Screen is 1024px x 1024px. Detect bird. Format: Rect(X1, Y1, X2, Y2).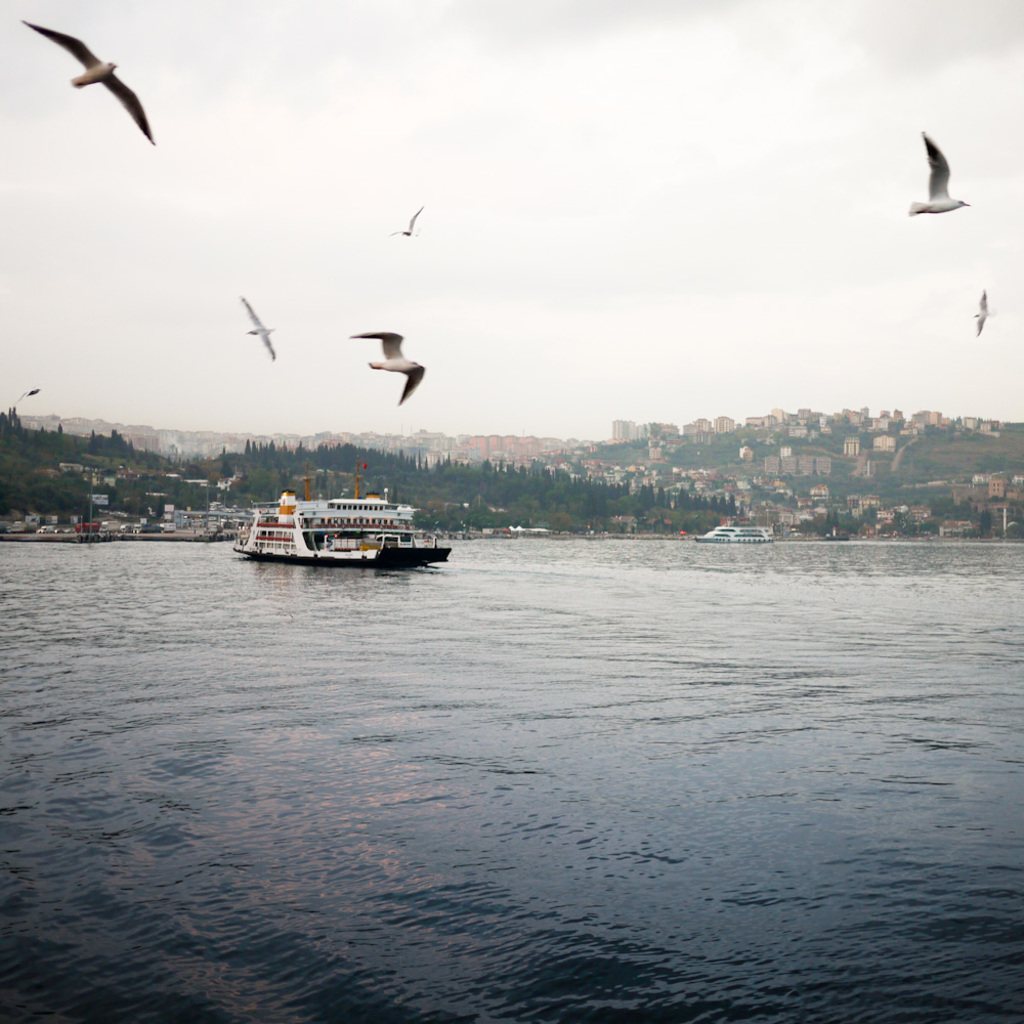
Rect(340, 323, 433, 413).
